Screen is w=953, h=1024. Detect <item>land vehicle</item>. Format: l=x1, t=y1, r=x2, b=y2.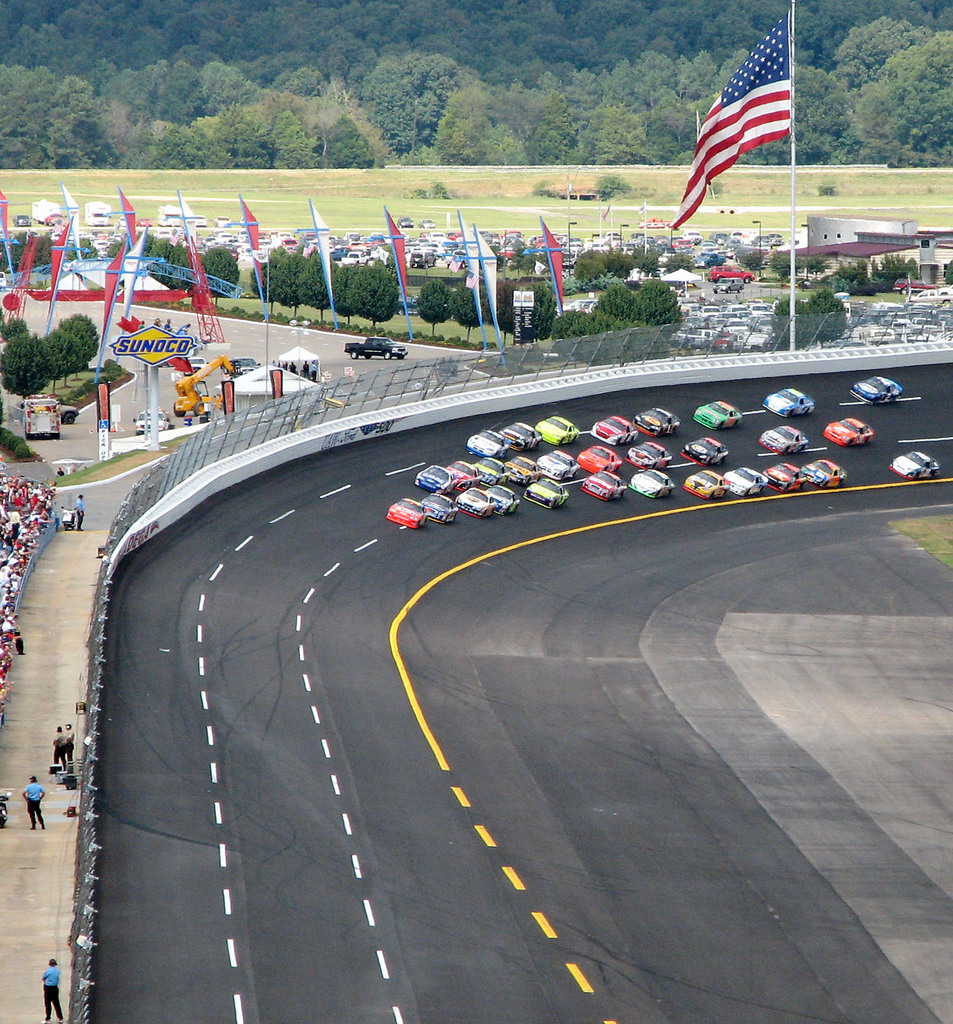
l=886, t=449, r=941, b=480.
